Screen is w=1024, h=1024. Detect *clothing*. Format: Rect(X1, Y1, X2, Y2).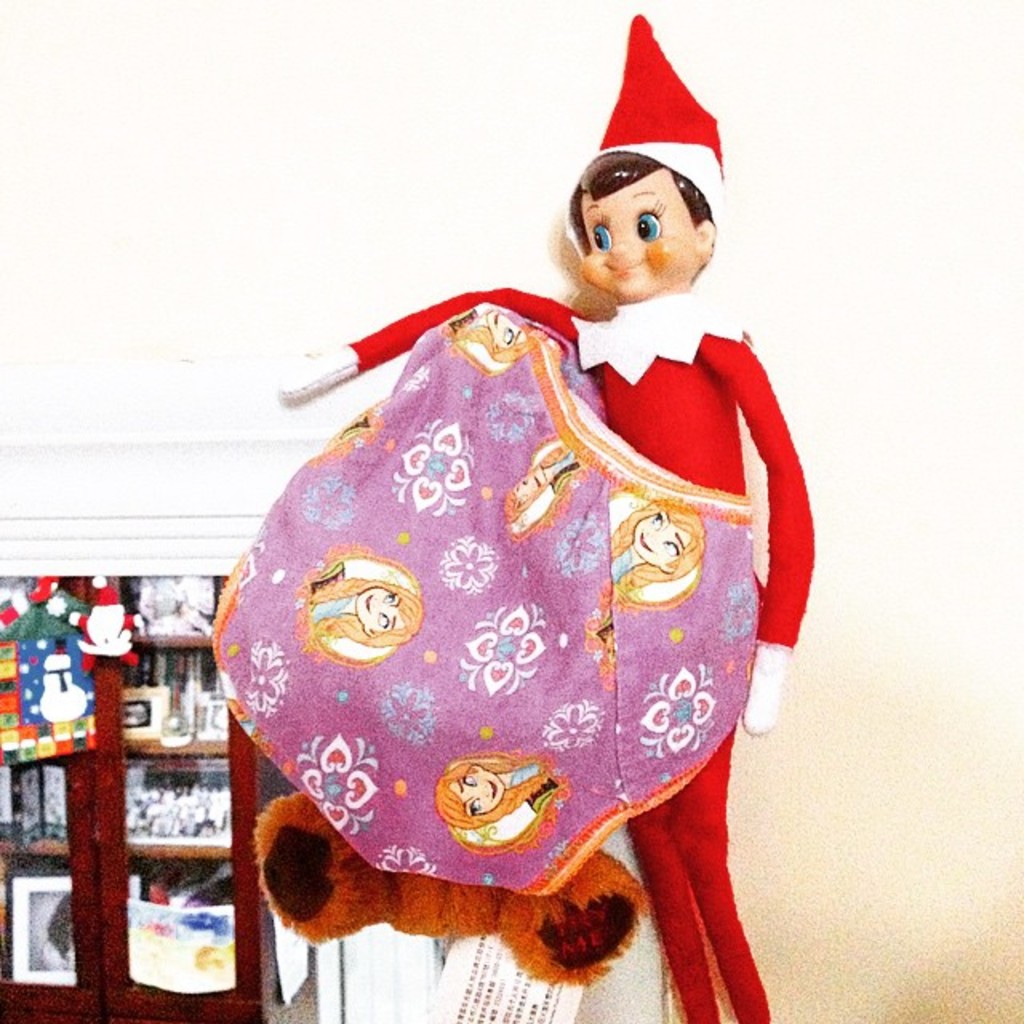
Rect(270, 262, 826, 1022).
